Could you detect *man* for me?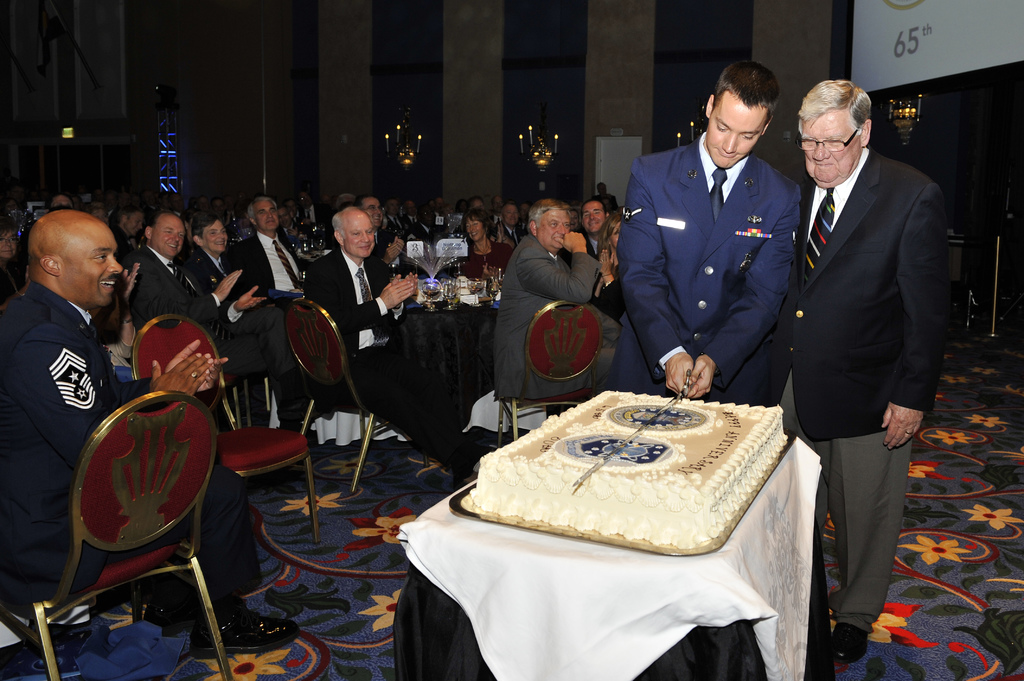
Detection result: 175, 214, 328, 417.
